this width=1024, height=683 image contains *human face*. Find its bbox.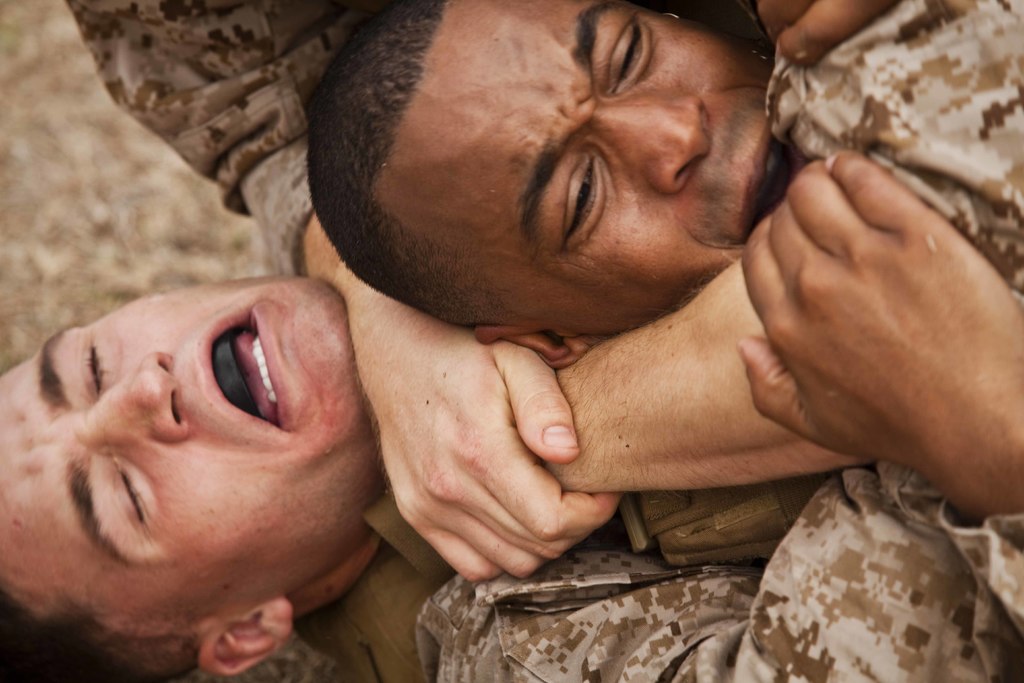
374,0,808,337.
